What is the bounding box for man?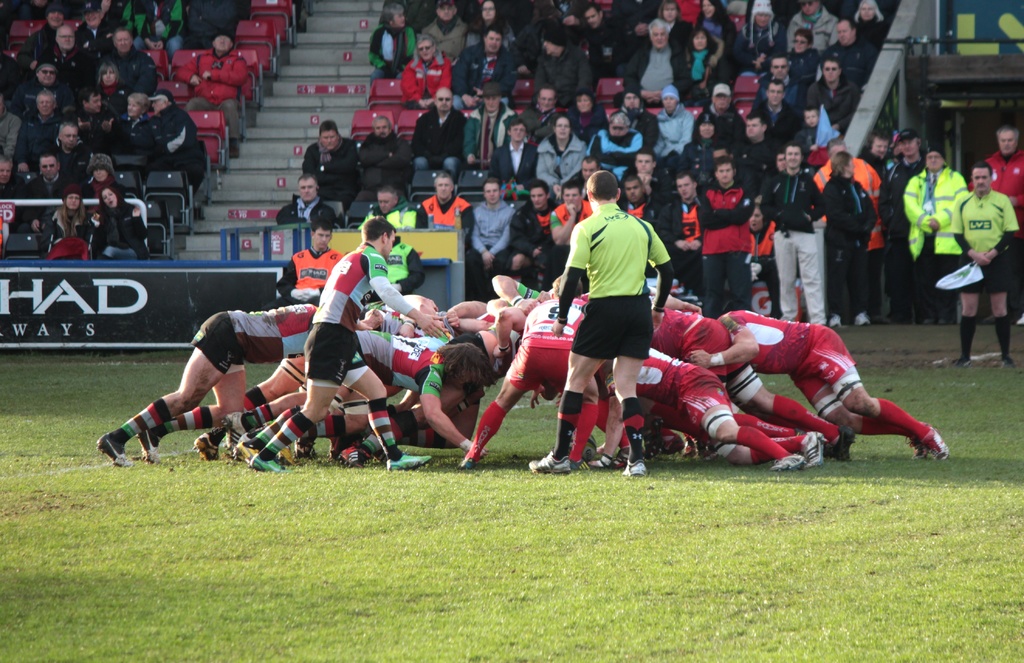
select_region(944, 163, 1016, 360).
